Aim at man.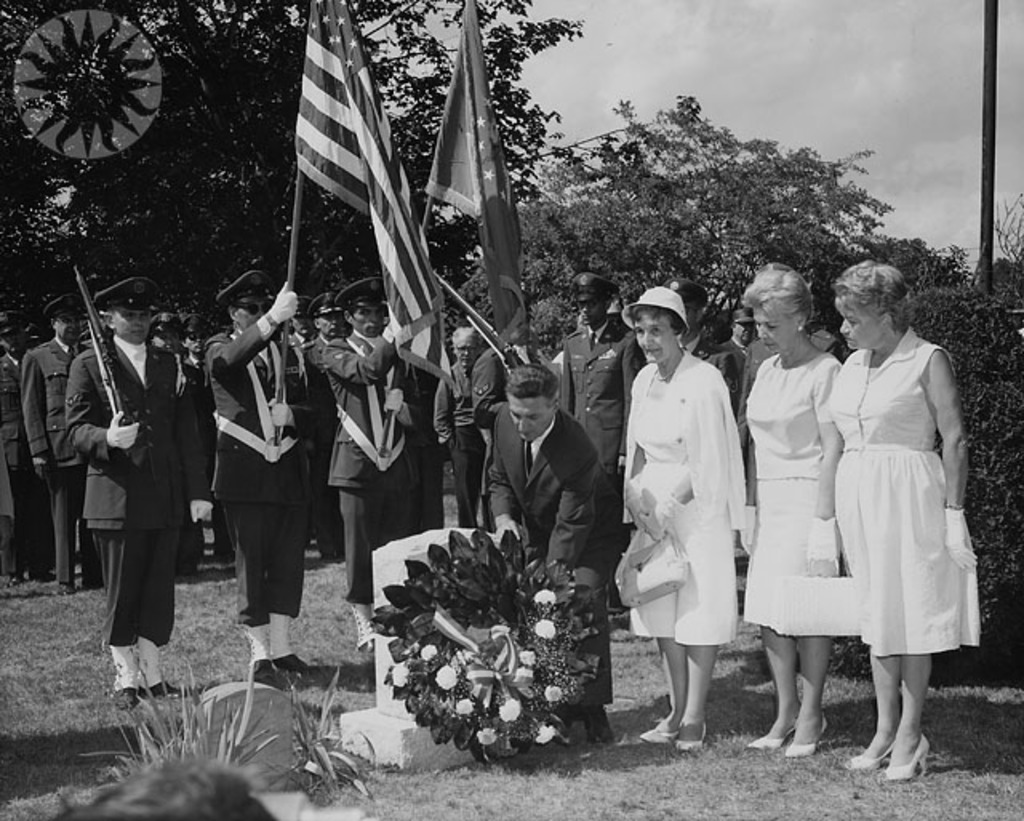
Aimed at region(307, 291, 344, 560).
